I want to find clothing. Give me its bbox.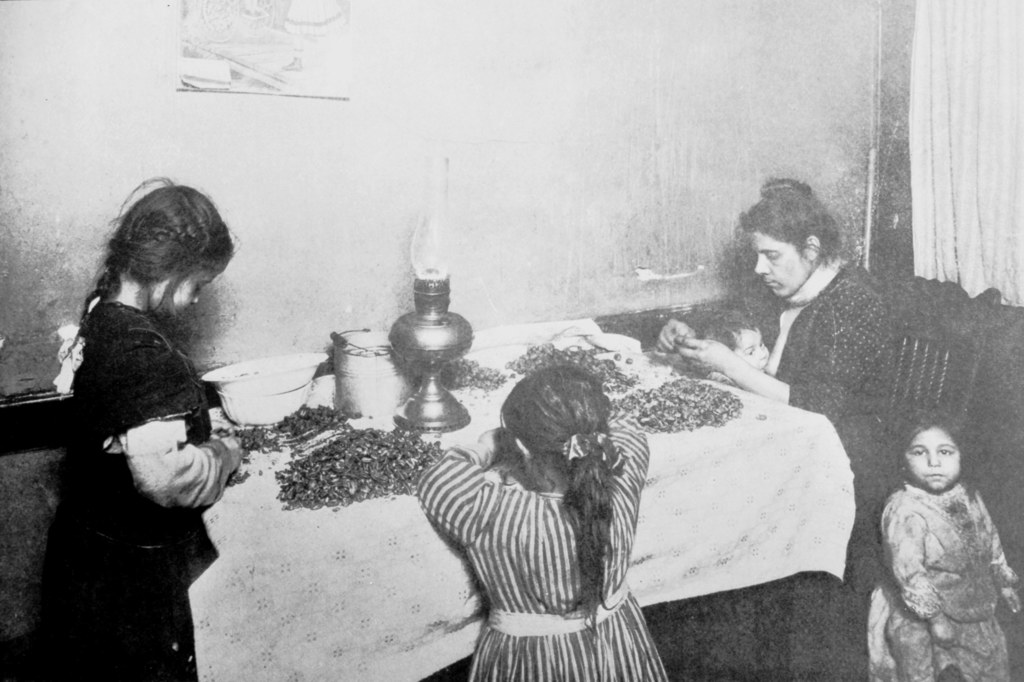
14,301,224,681.
